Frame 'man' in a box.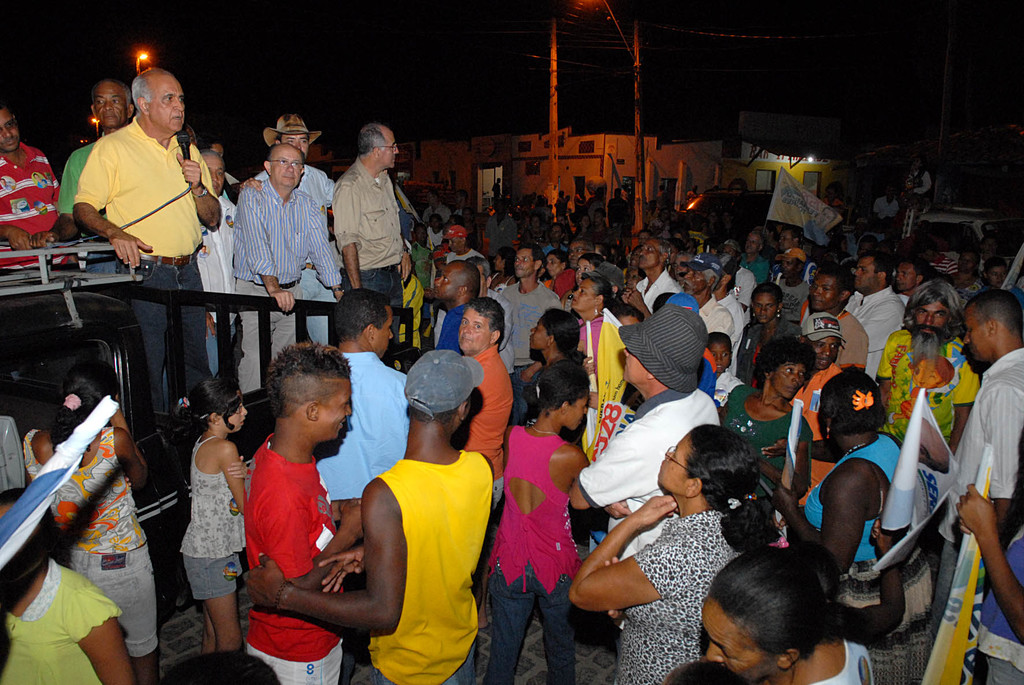
bbox(56, 78, 136, 271).
